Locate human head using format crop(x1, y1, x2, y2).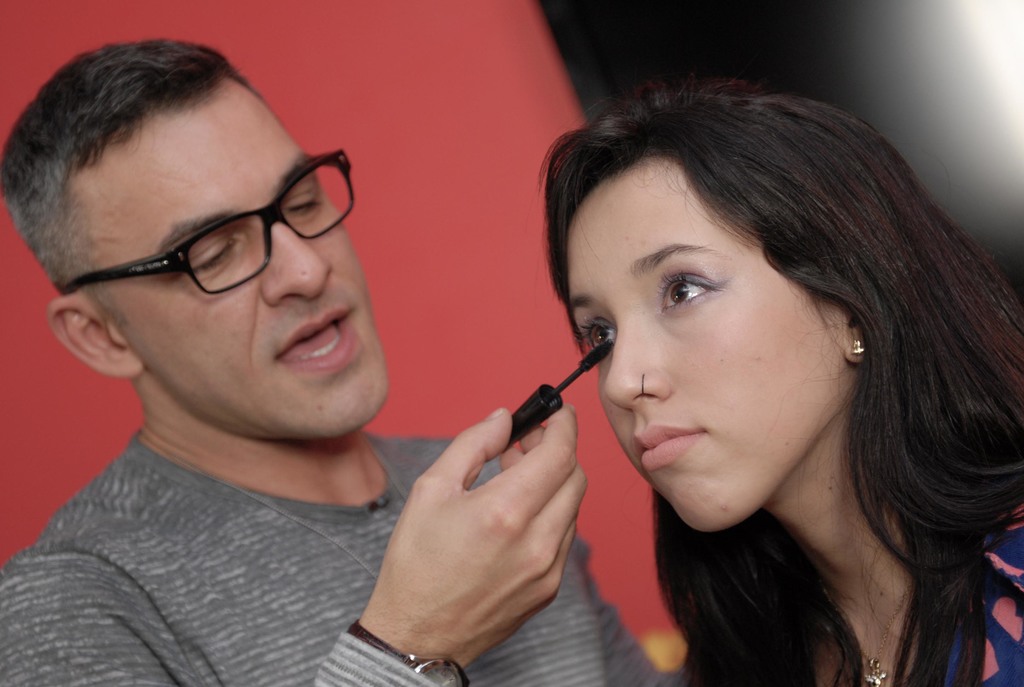
crop(521, 78, 1021, 542).
